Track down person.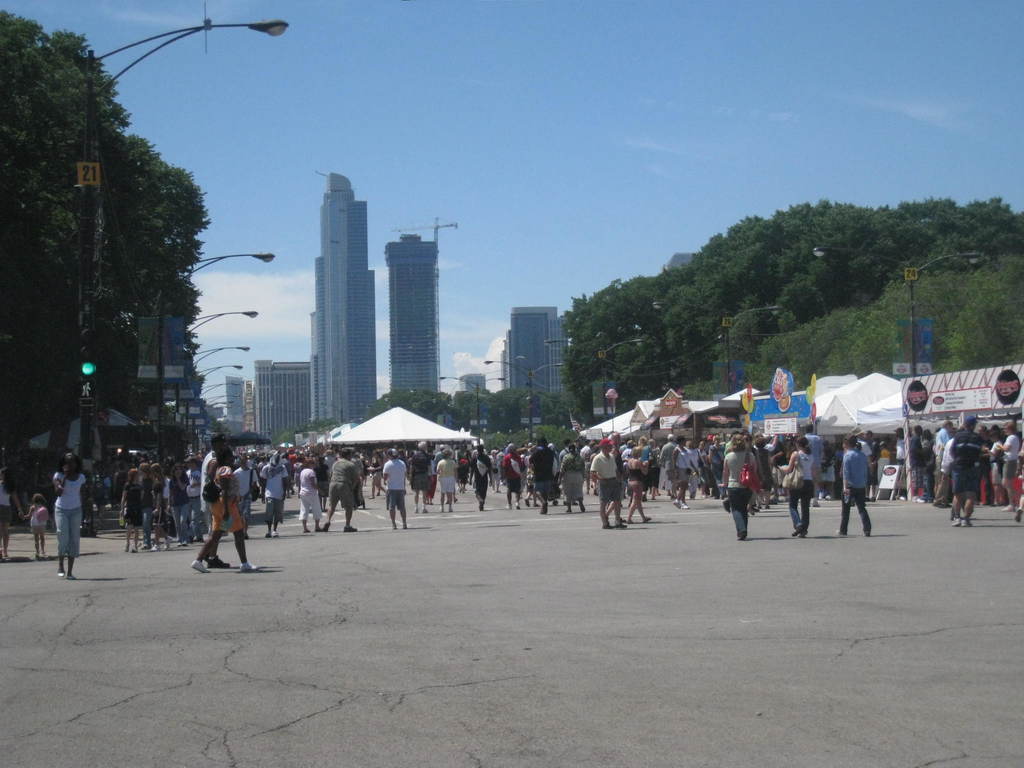
Tracked to Rect(130, 474, 156, 557).
